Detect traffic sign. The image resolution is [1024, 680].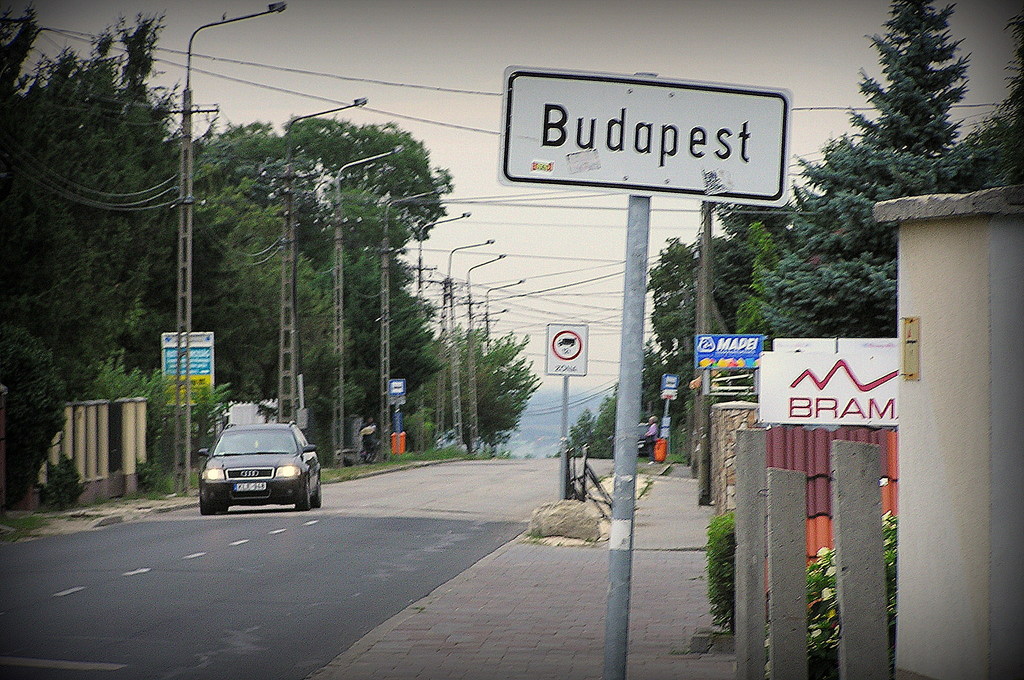
496,64,789,213.
